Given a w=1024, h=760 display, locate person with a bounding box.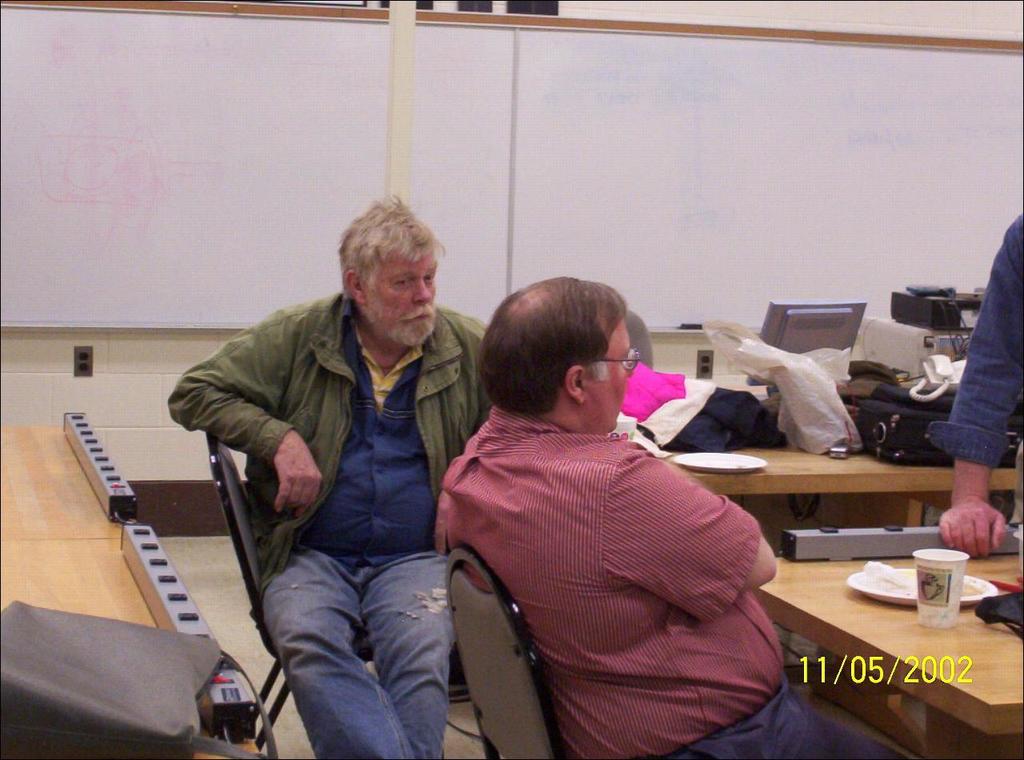
Located: box=[440, 274, 911, 759].
